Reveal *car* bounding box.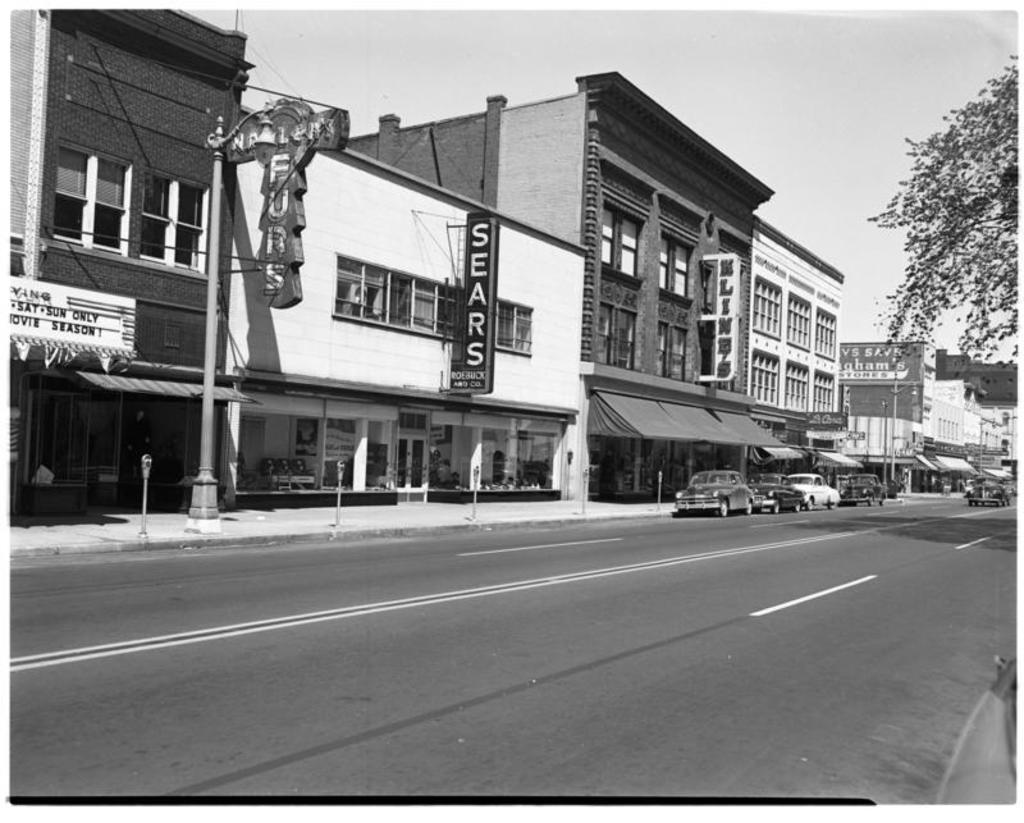
Revealed: <bbox>783, 471, 838, 511</bbox>.
